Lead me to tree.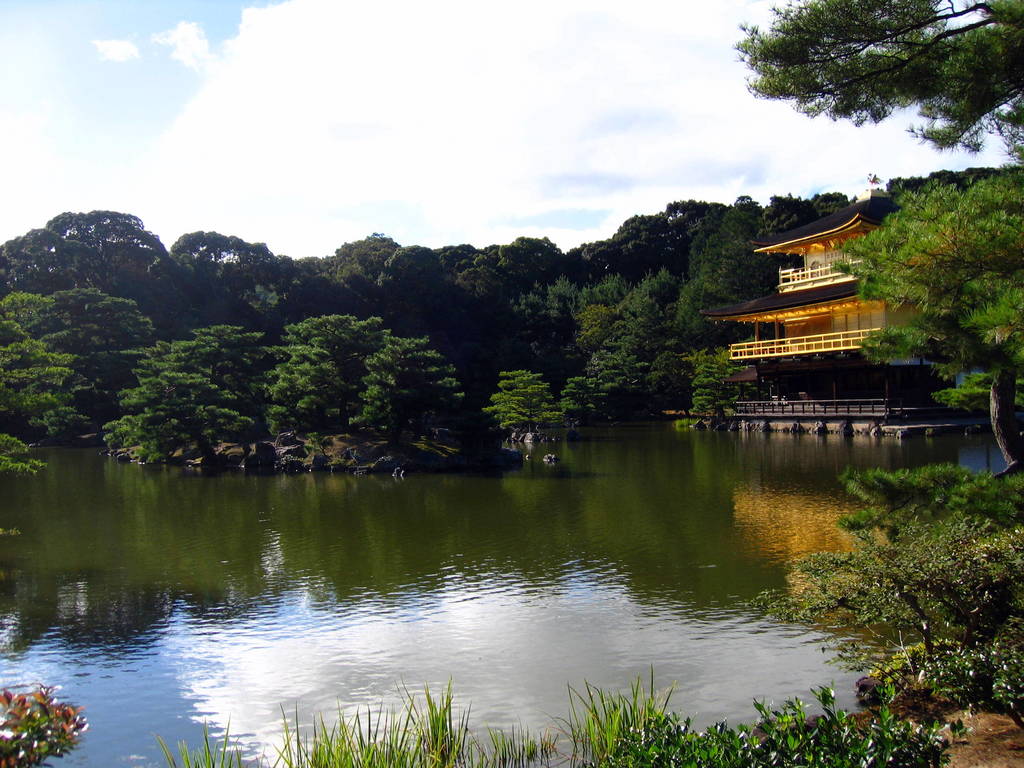
Lead to rect(483, 369, 566, 434).
